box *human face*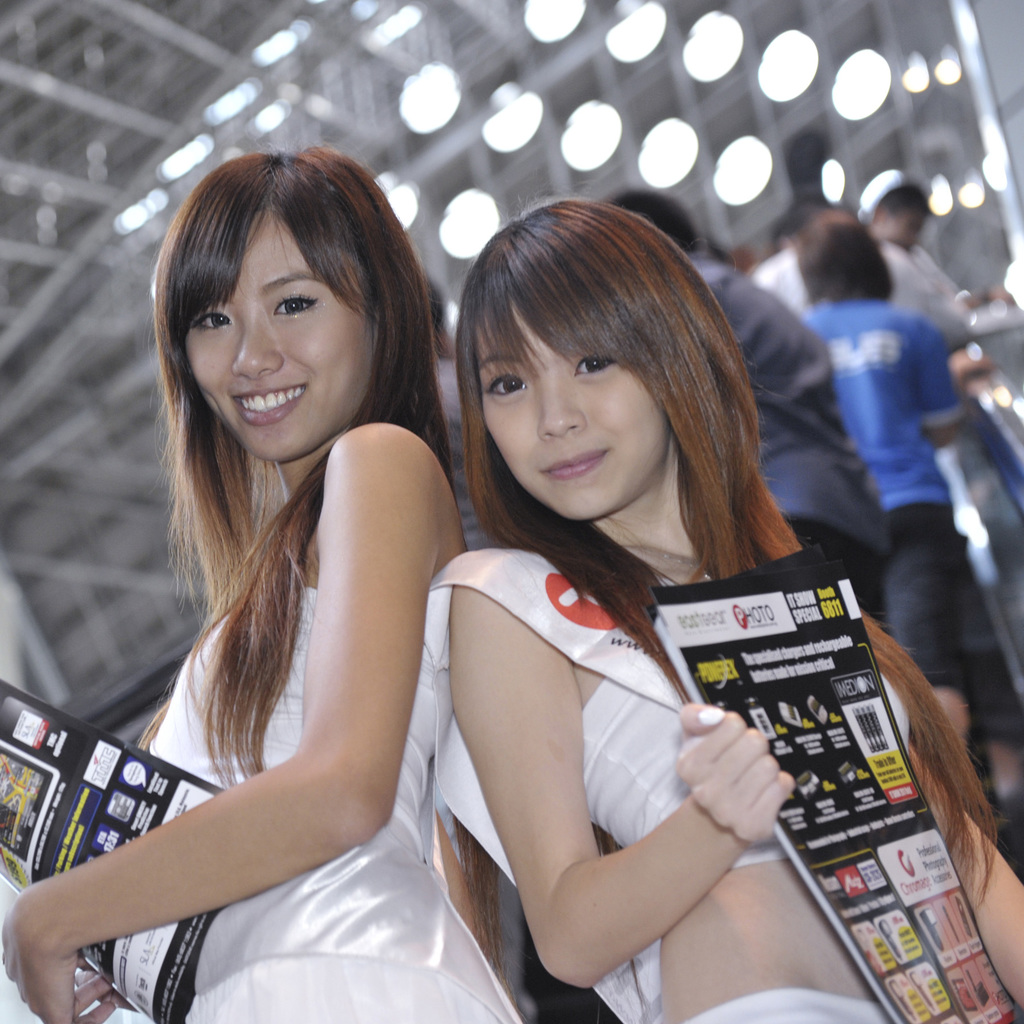
(469,294,676,525)
